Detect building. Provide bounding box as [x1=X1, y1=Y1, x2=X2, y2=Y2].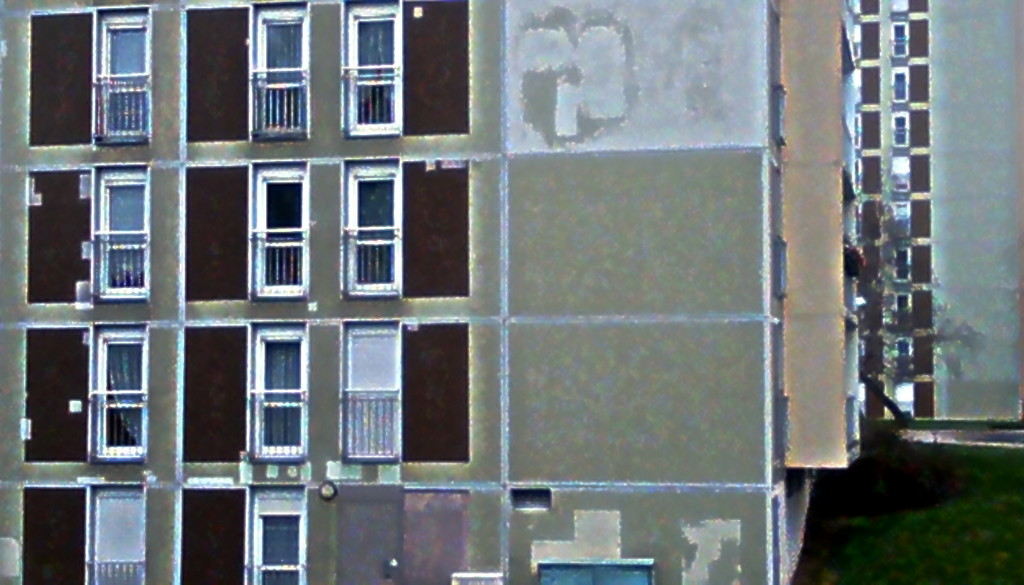
[x1=0, y1=0, x2=869, y2=584].
